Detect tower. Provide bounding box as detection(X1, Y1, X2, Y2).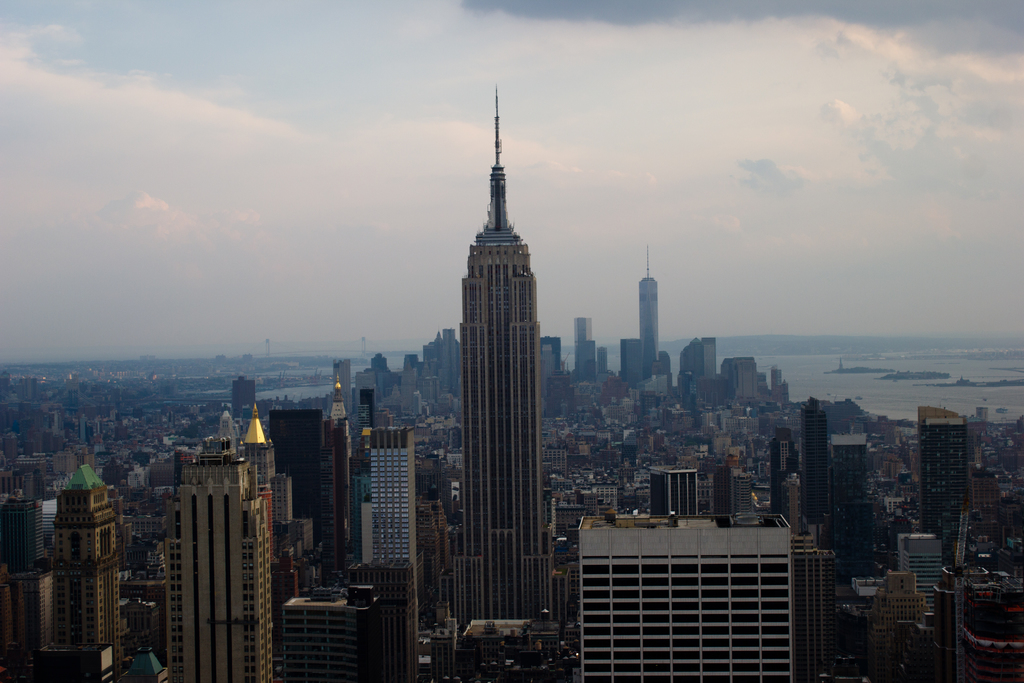
detection(166, 445, 275, 682).
